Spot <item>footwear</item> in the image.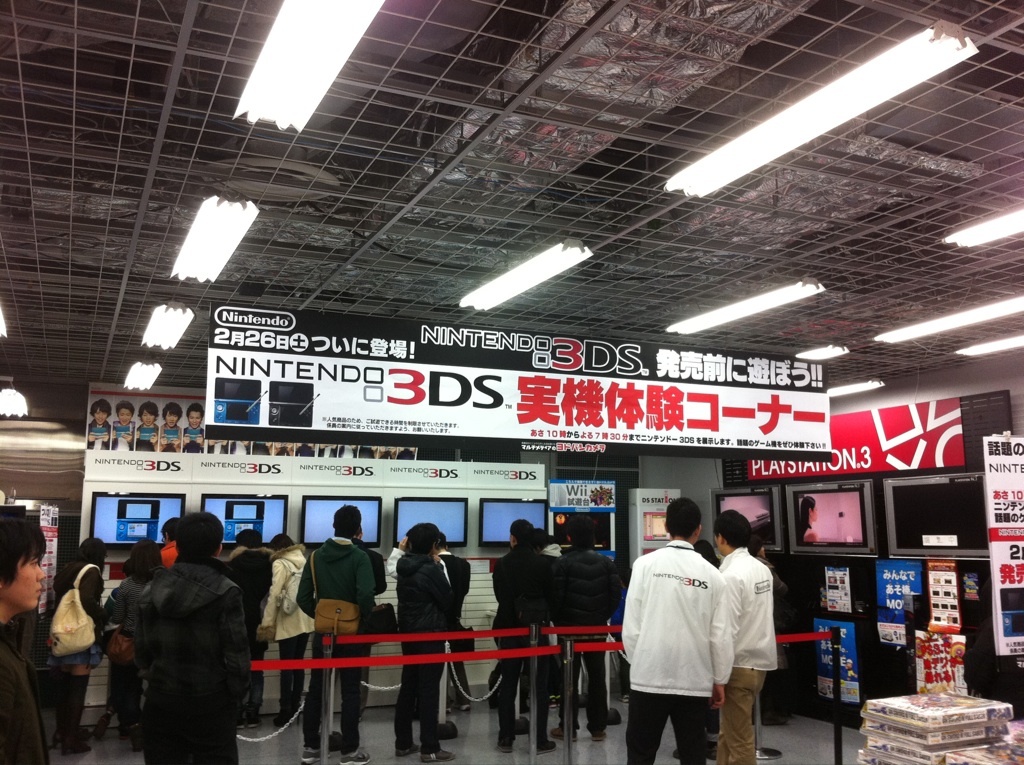
<item>footwear</item> found at 123 721 138 739.
